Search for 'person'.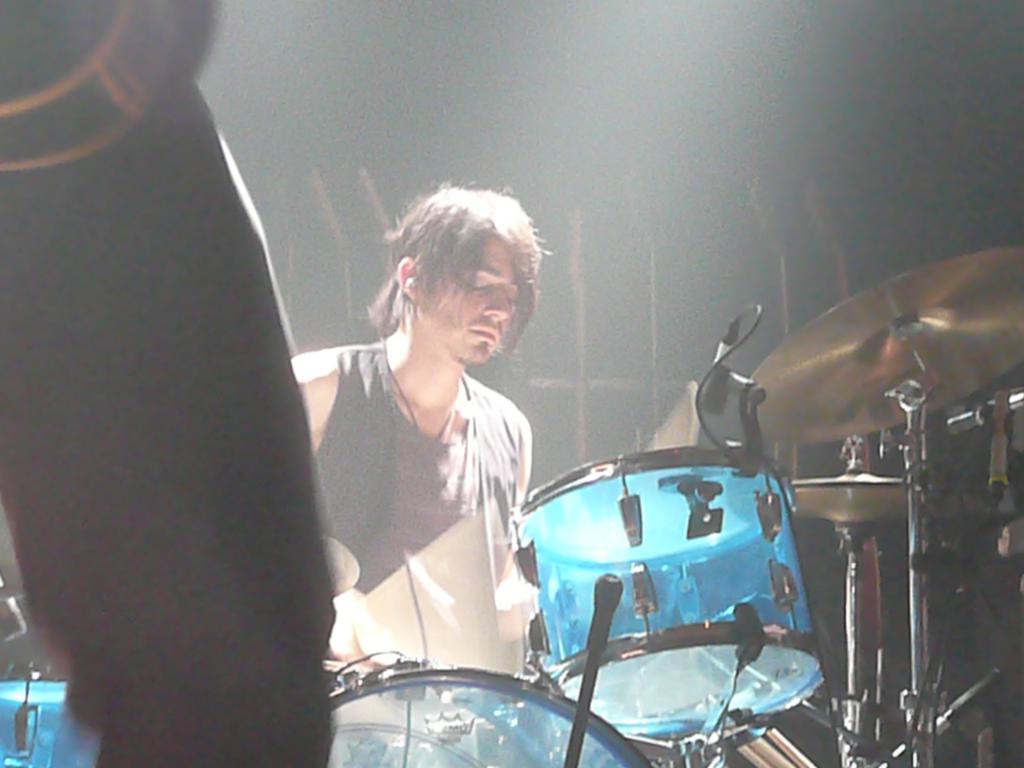
Found at (307,178,578,703).
